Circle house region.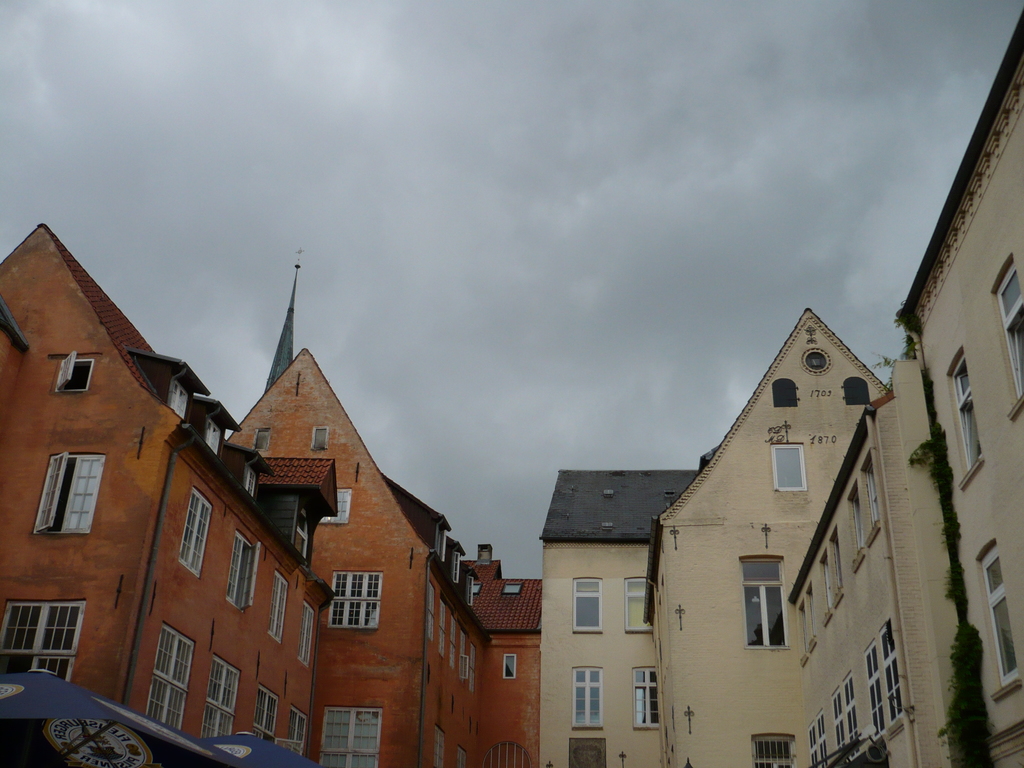
Region: box=[225, 344, 545, 767].
